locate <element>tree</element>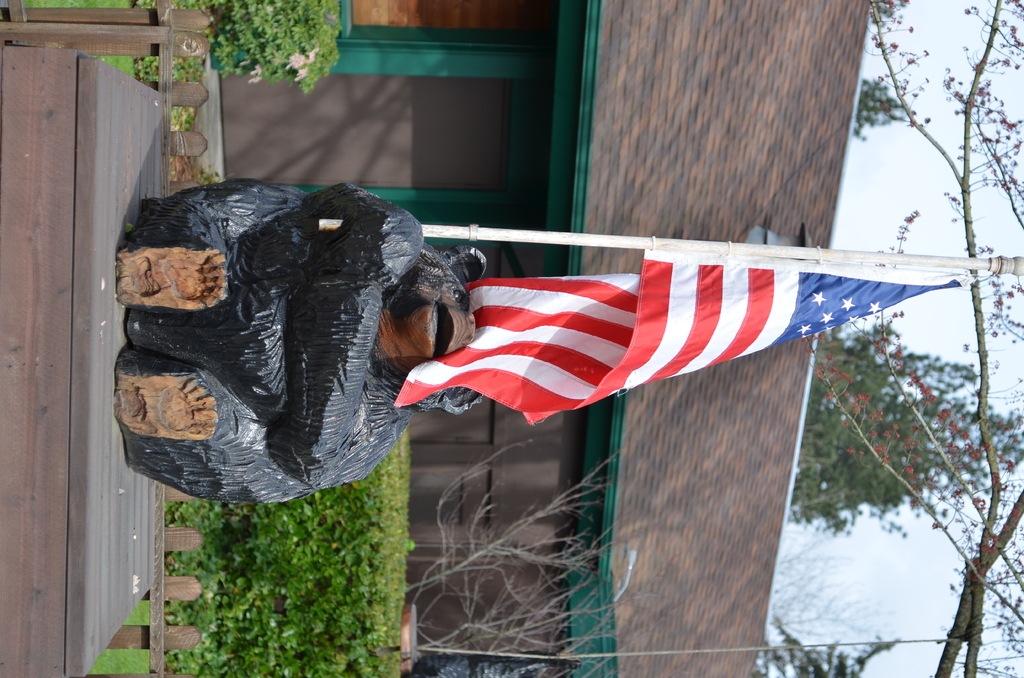
787/0/1023/675
